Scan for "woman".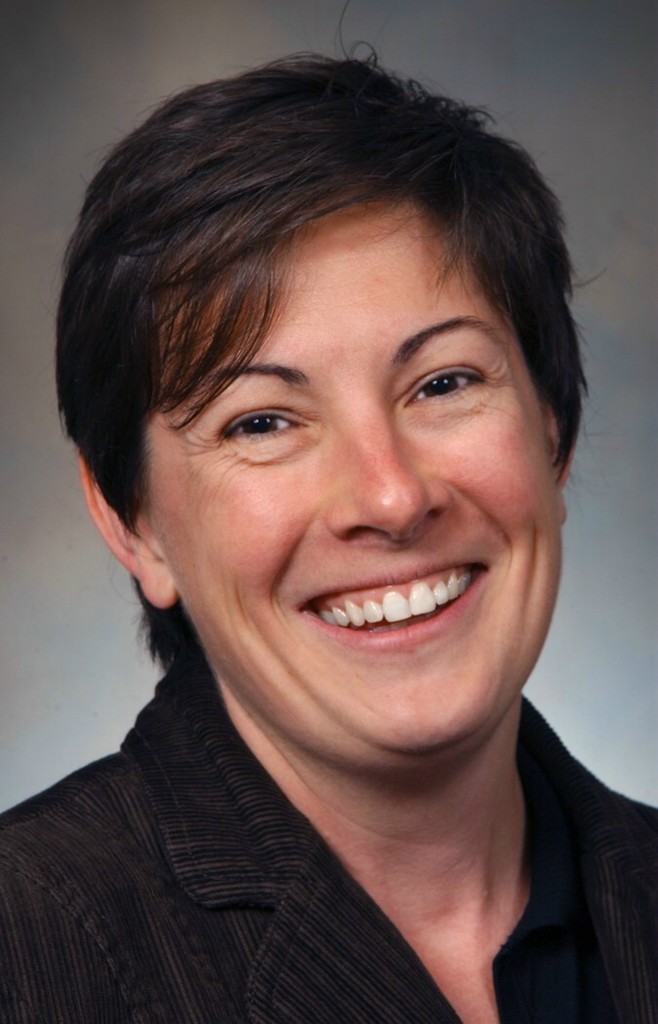
Scan result: {"x1": 0, "y1": 35, "x2": 657, "y2": 1023}.
